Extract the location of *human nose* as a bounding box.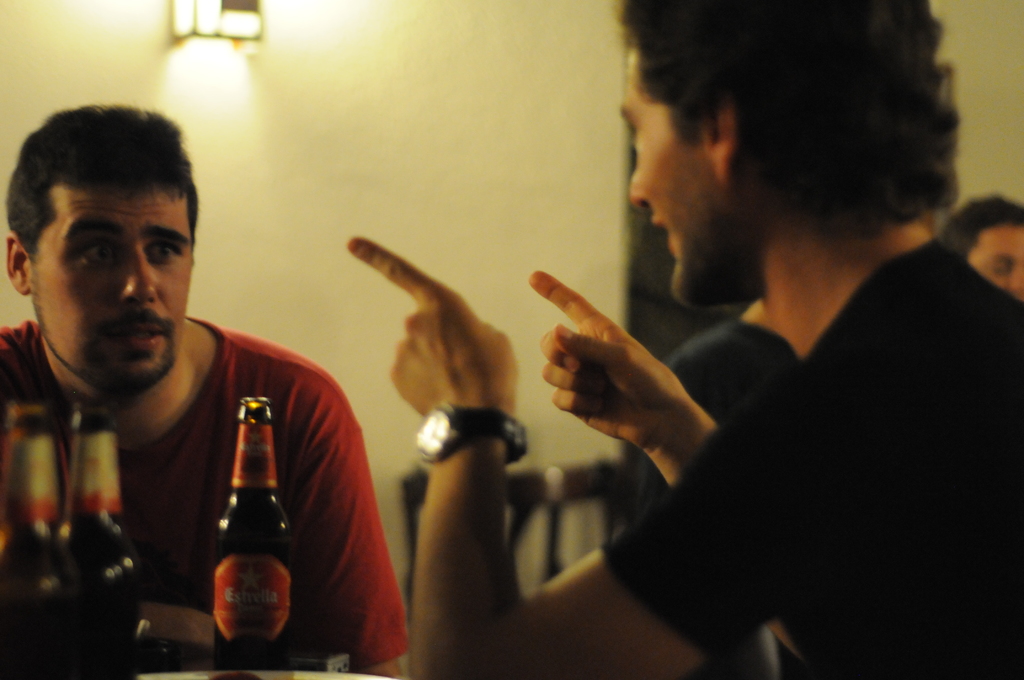
box=[1007, 261, 1023, 288].
